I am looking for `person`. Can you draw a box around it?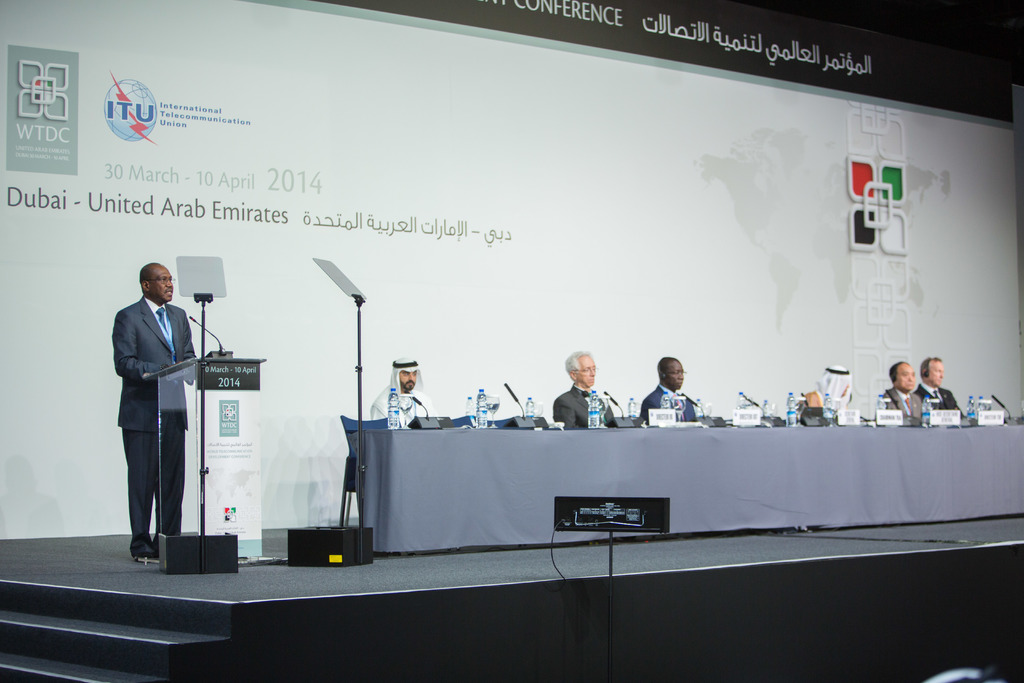
Sure, the bounding box is rect(553, 349, 619, 429).
